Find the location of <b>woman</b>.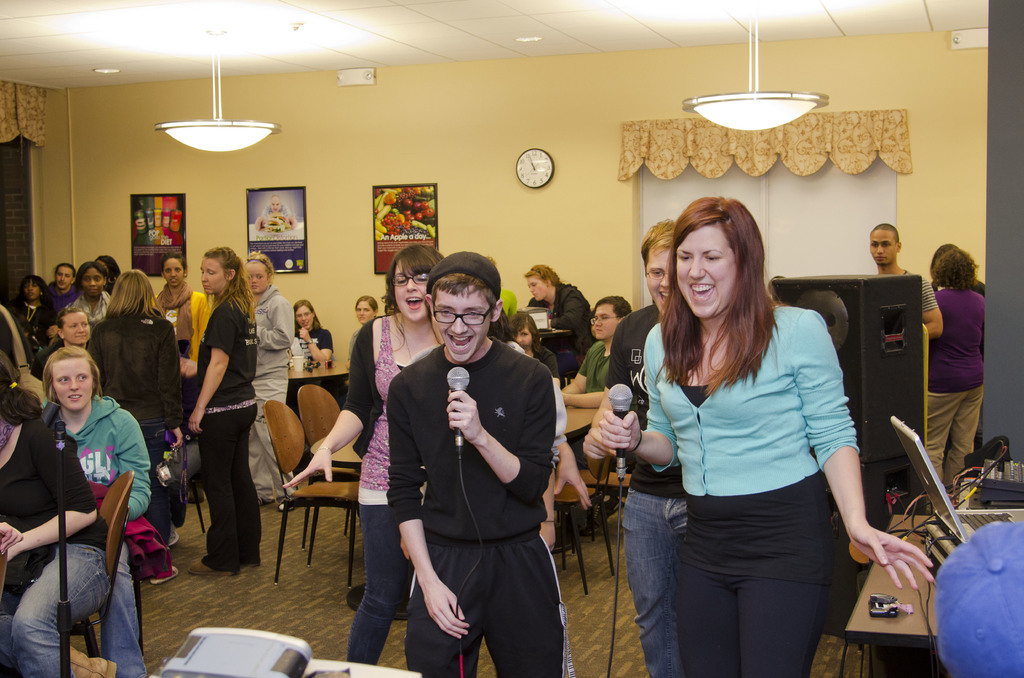
Location: locate(344, 292, 376, 372).
